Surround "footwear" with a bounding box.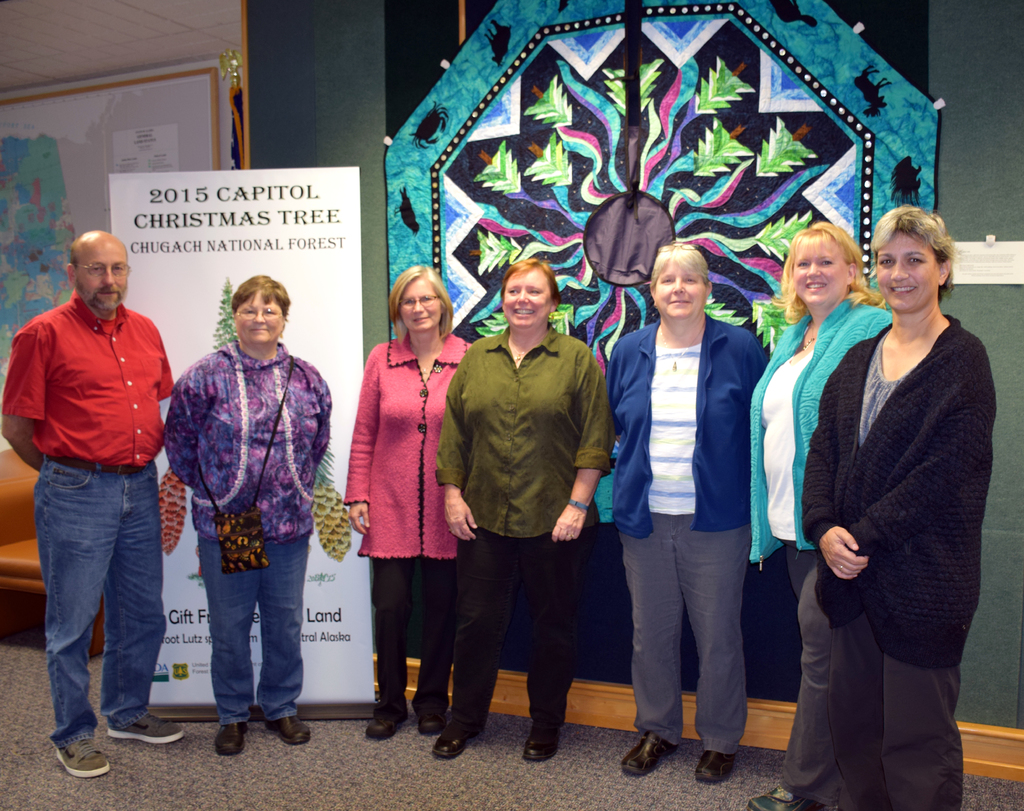
<box>218,719,252,759</box>.
